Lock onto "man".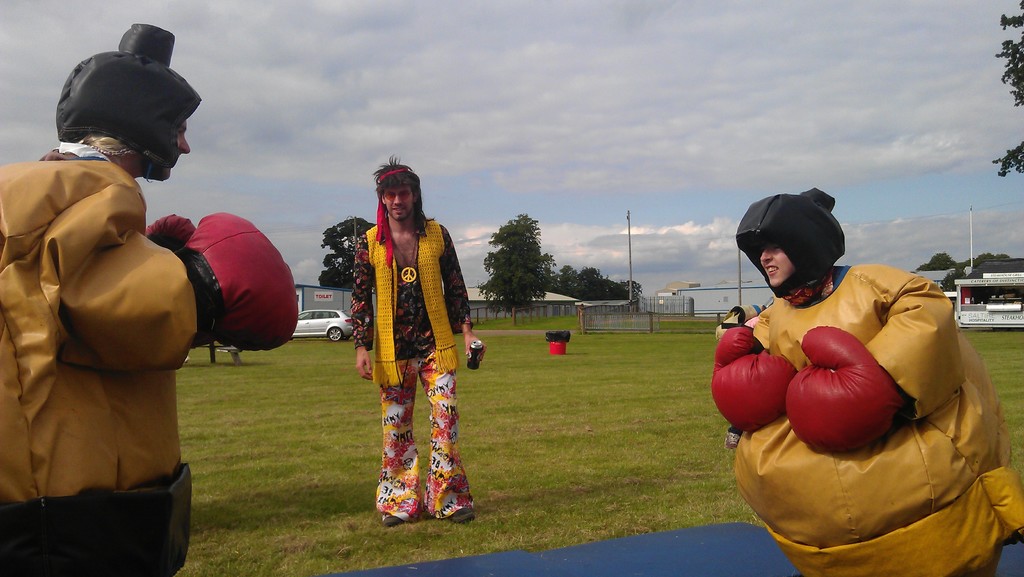
Locked: bbox=[350, 152, 488, 523].
